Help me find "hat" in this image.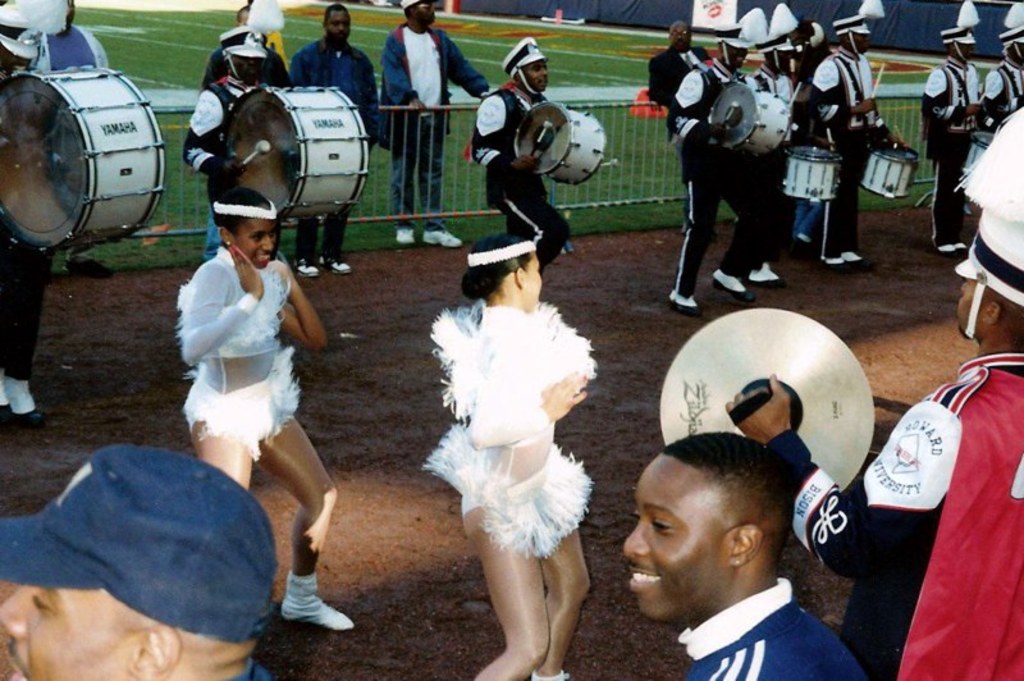
Found it: <region>954, 109, 1023, 335</region>.
